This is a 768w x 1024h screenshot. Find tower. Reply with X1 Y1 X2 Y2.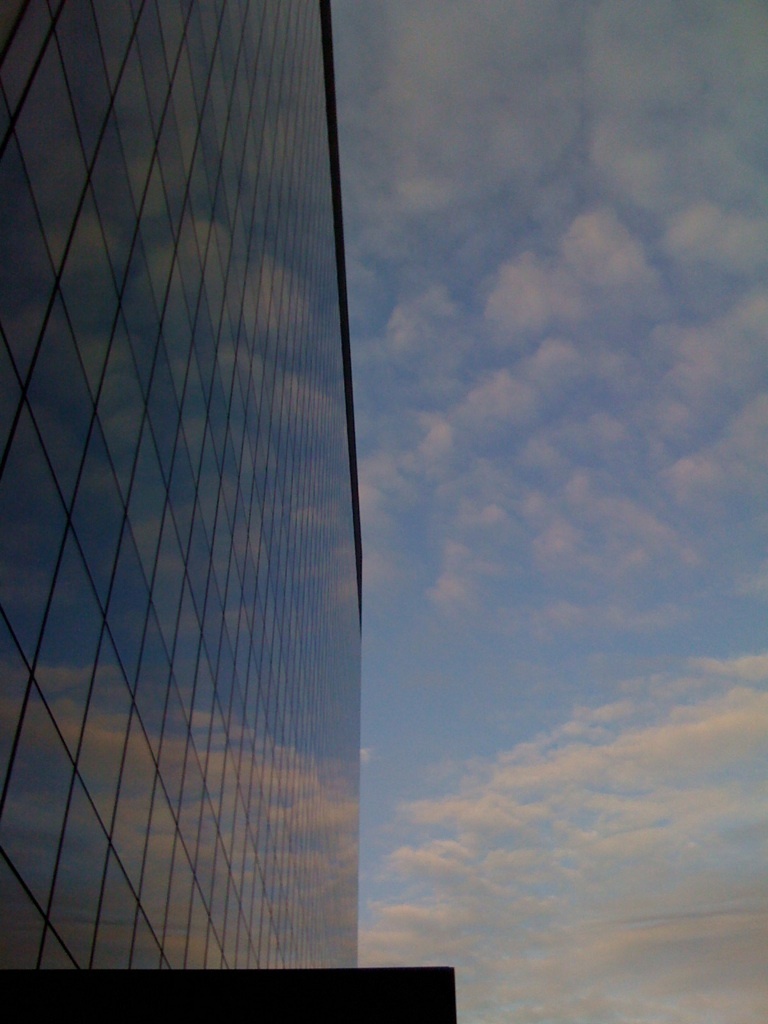
0 0 521 1023.
